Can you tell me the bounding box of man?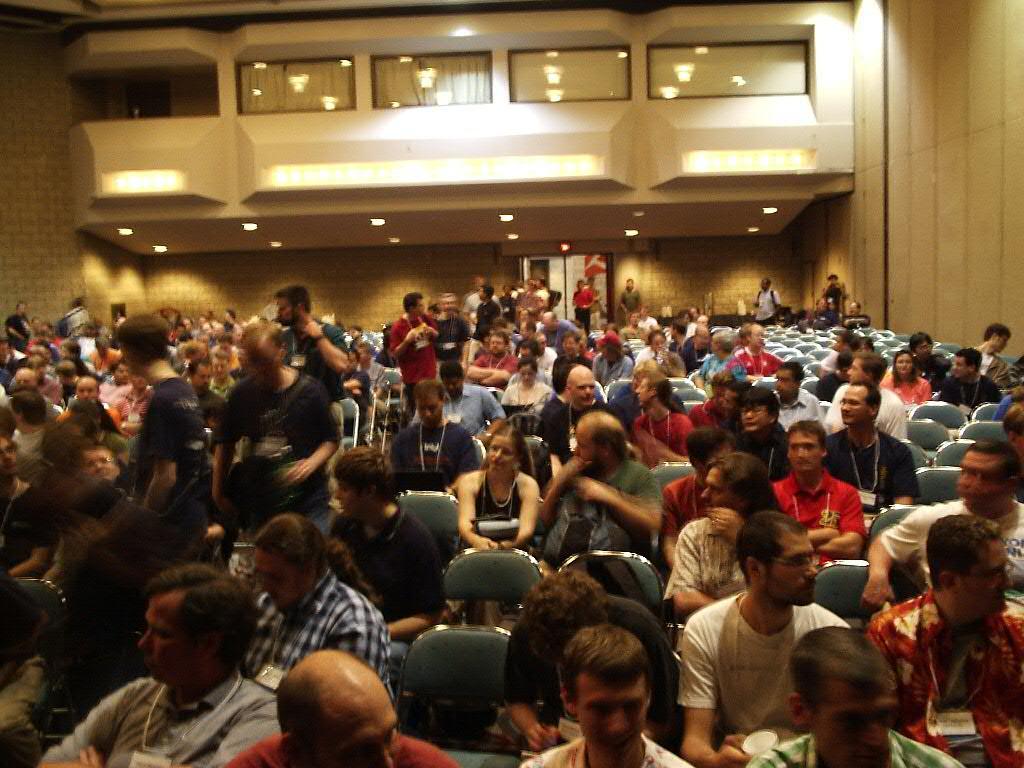
region(203, 318, 339, 542).
